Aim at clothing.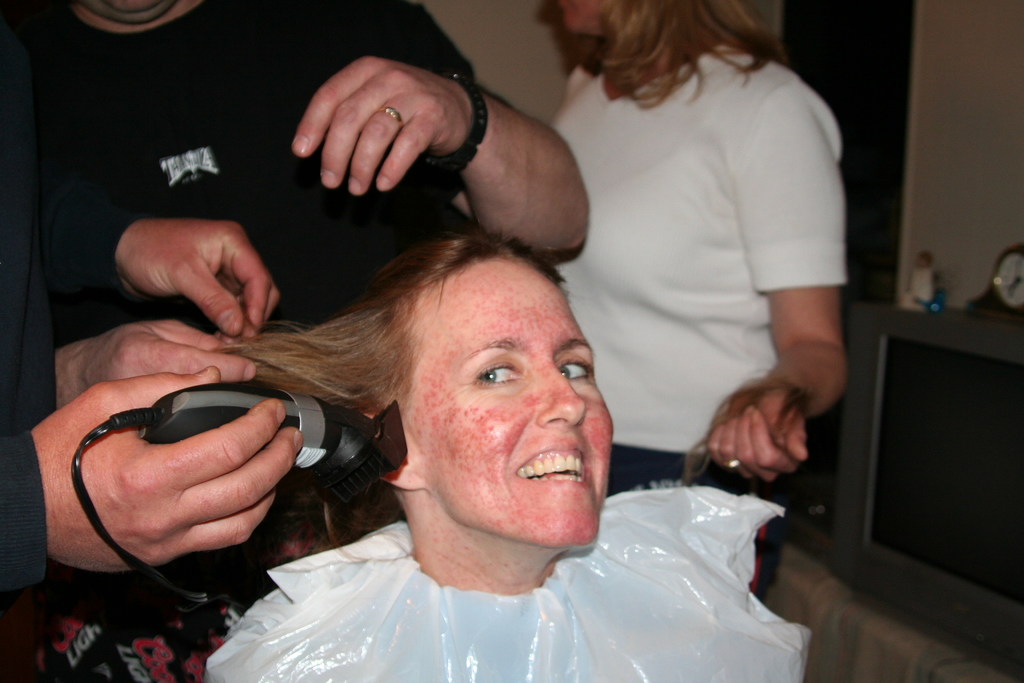
Aimed at detection(547, 37, 858, 592).
